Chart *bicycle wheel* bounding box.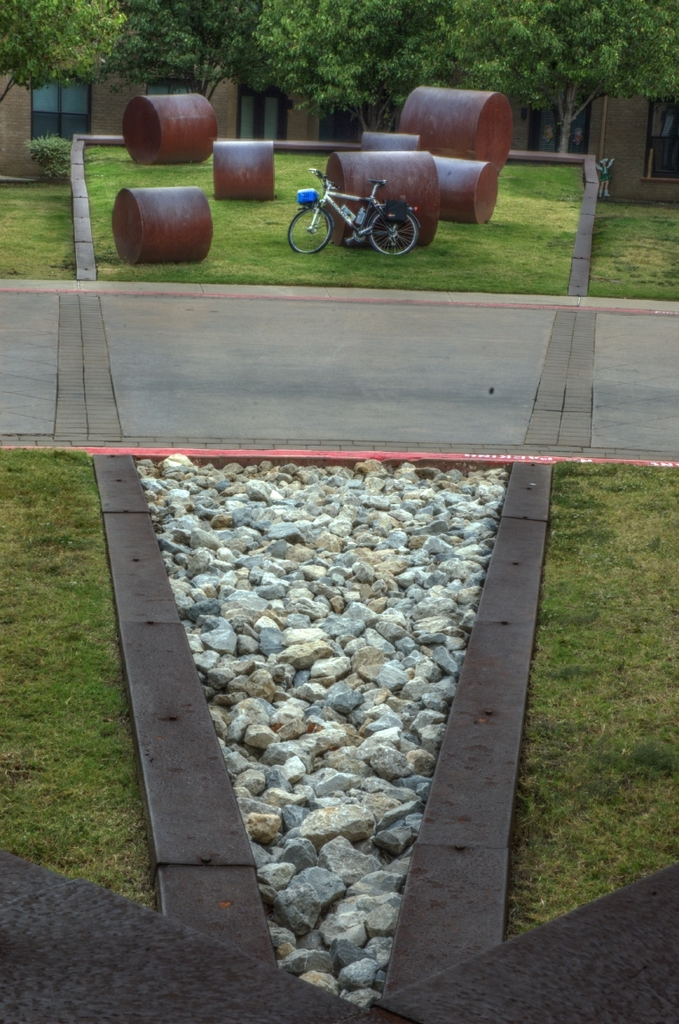
Charted: bbox=[288, 185, 350, 243].
